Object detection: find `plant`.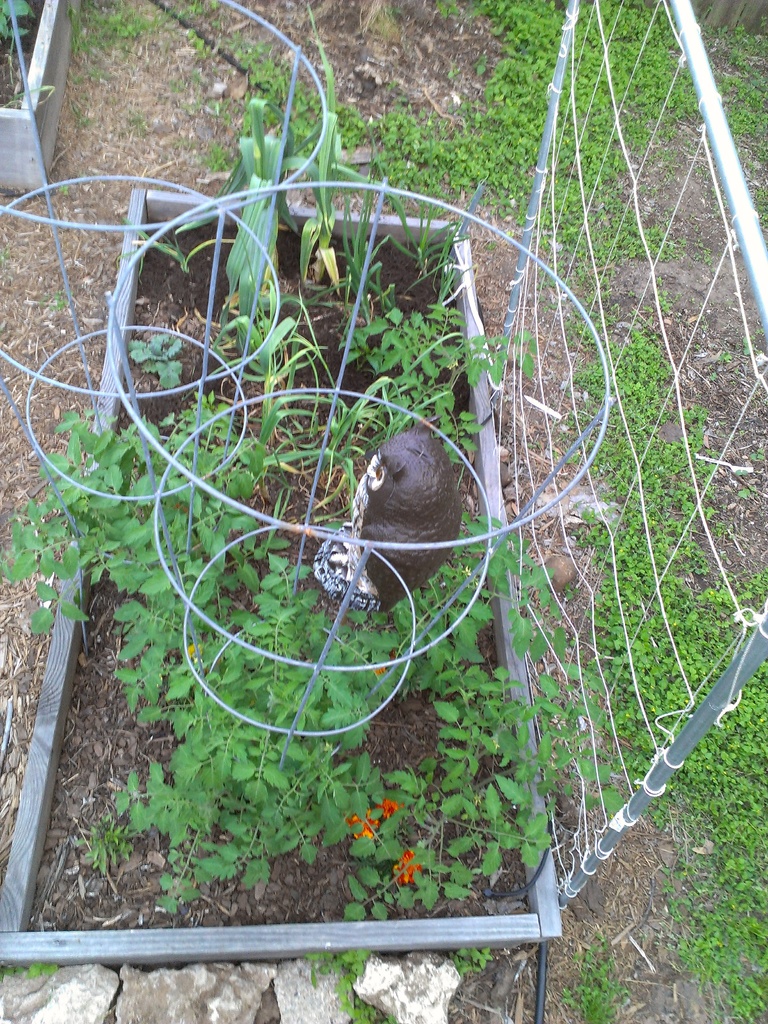
(left=154, top=376, right=306, bottom=519).
